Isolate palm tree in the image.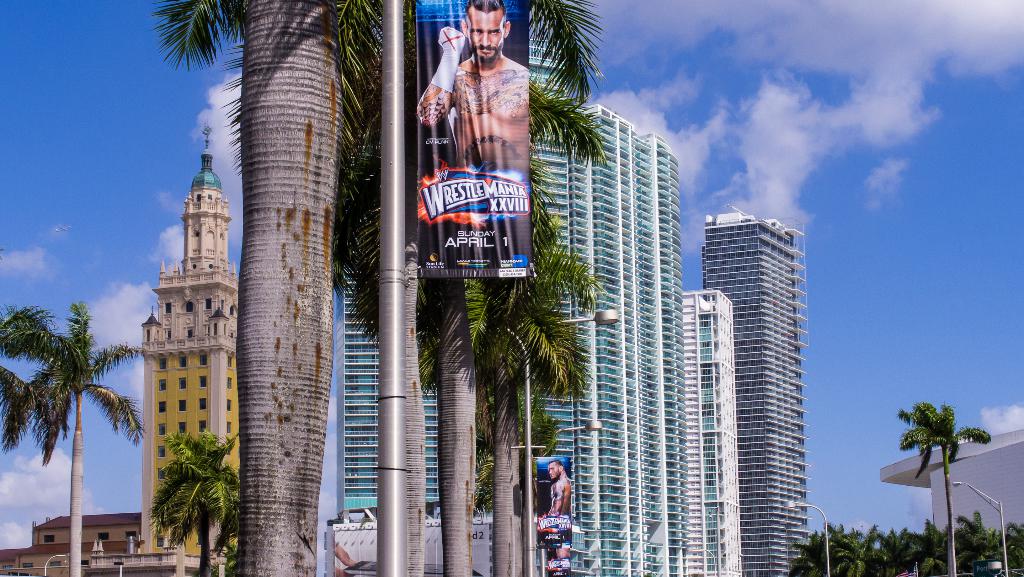
Isolated region: (x1=474, y1=208, x2=608, y2=571).
